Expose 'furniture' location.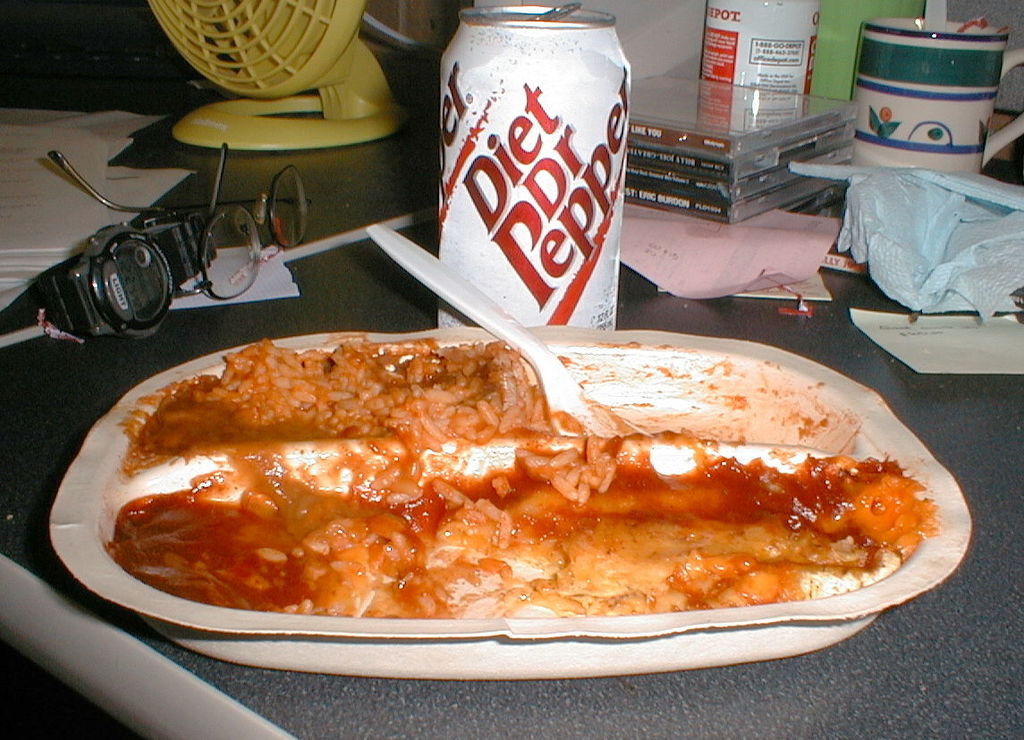
Exposed at x1=0 y1=101 x2=1023 y2=739.
